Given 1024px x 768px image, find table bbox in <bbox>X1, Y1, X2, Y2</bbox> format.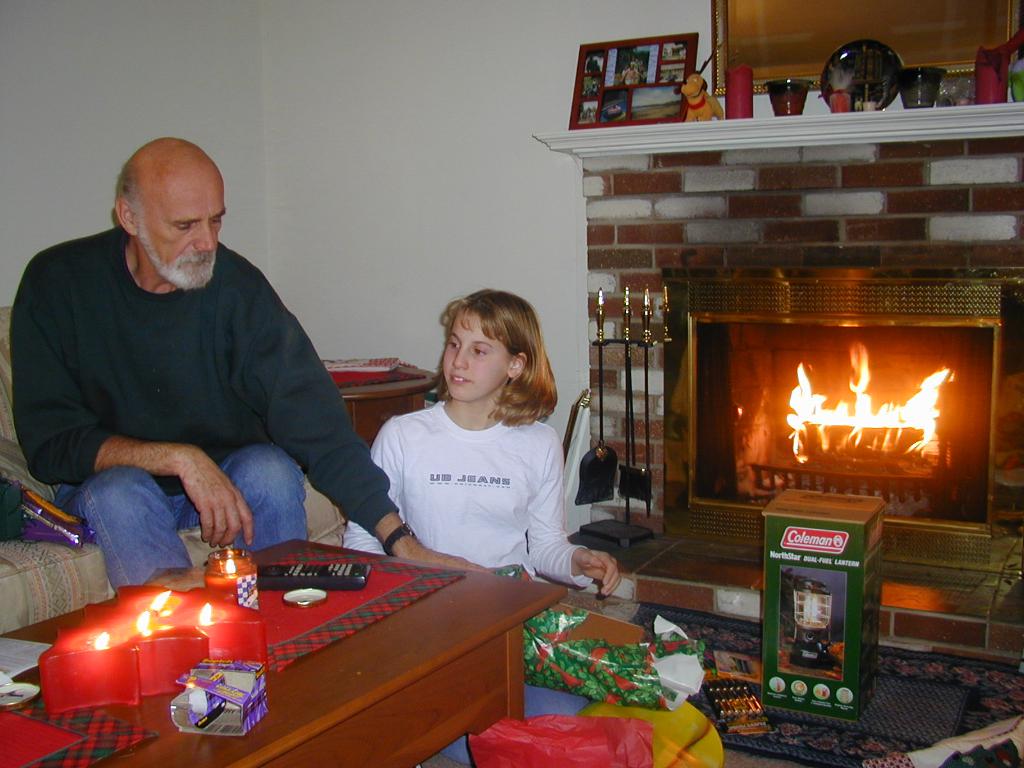
<bbox>2, 534, 556, 767</bbox>.
